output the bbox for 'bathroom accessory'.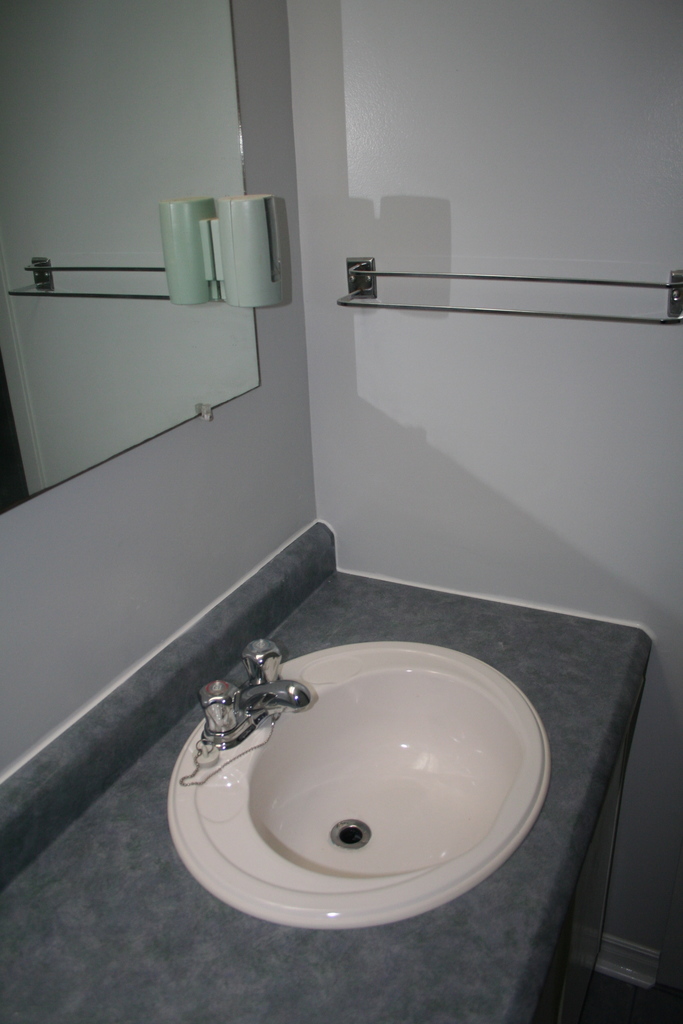
(337,259,682,325).
